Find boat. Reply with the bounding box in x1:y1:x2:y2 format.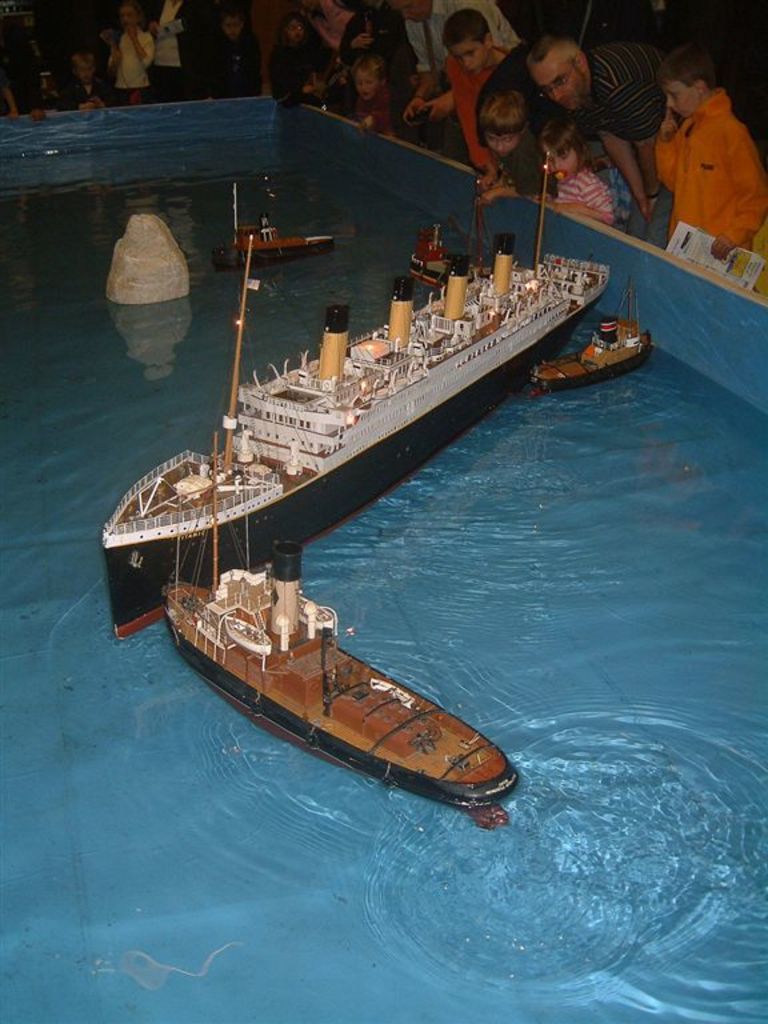
221:173:341:275.
